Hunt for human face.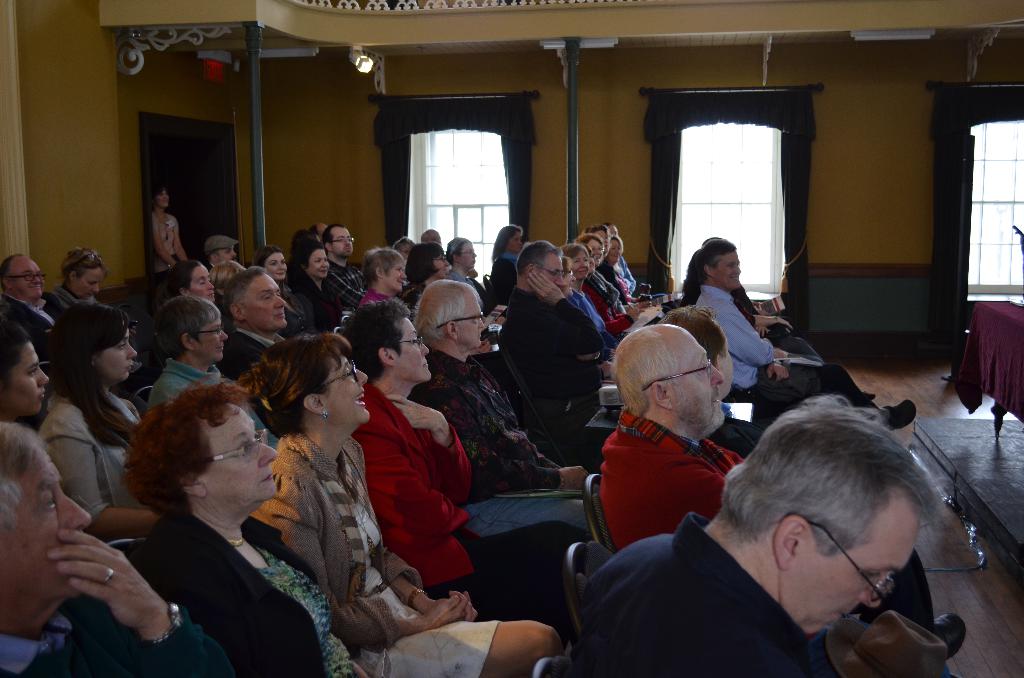
Hunted down at detection(4, 335, 47, 410).
